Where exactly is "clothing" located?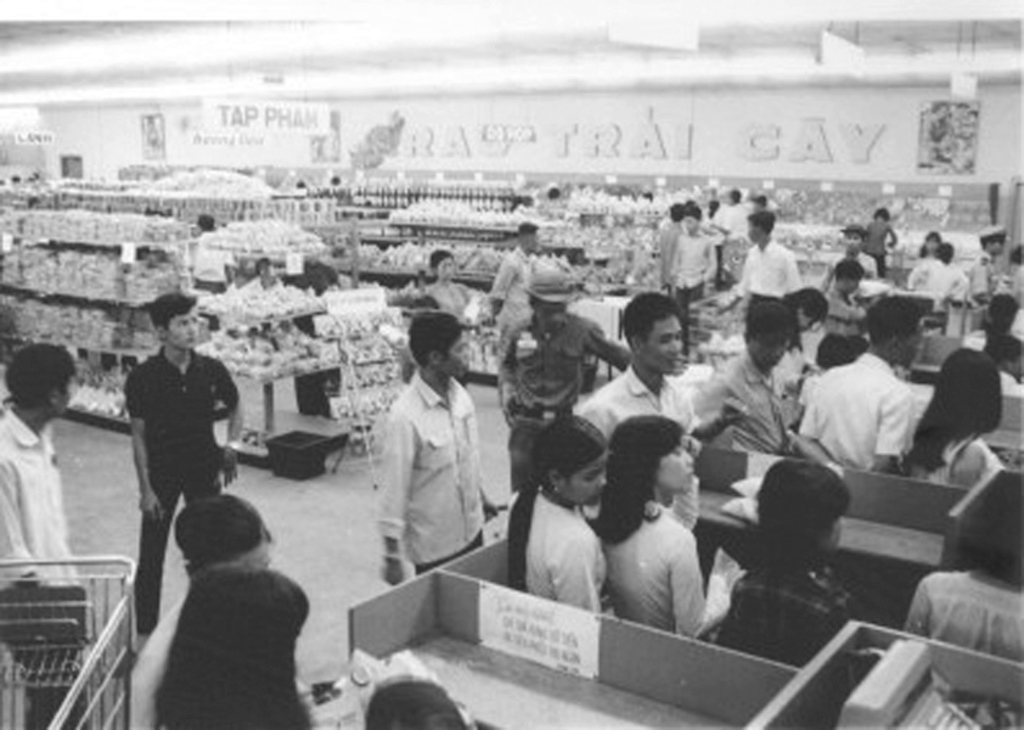
Its bounding box is bbox(578, 363, 703, 445).
